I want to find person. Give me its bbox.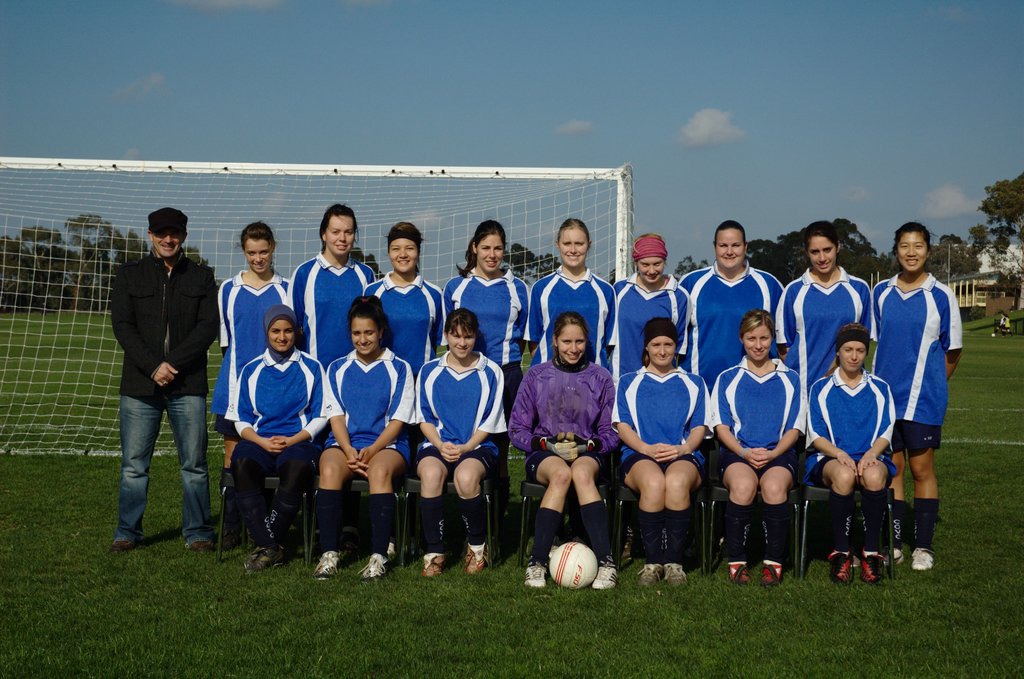
<box>307,299,430,589</box>.
